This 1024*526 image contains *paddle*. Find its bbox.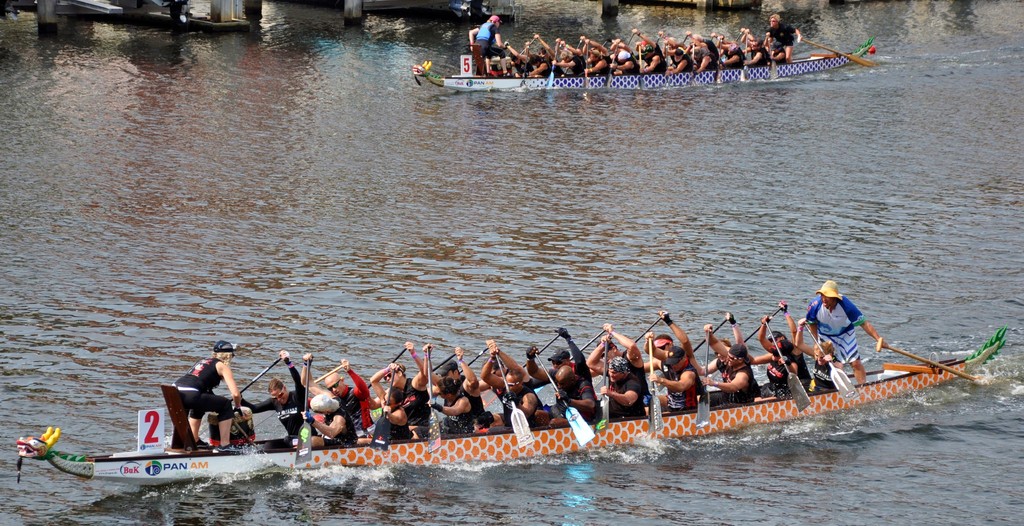
pyautogui.locateOnScreen(665, 41, 670, 83).
